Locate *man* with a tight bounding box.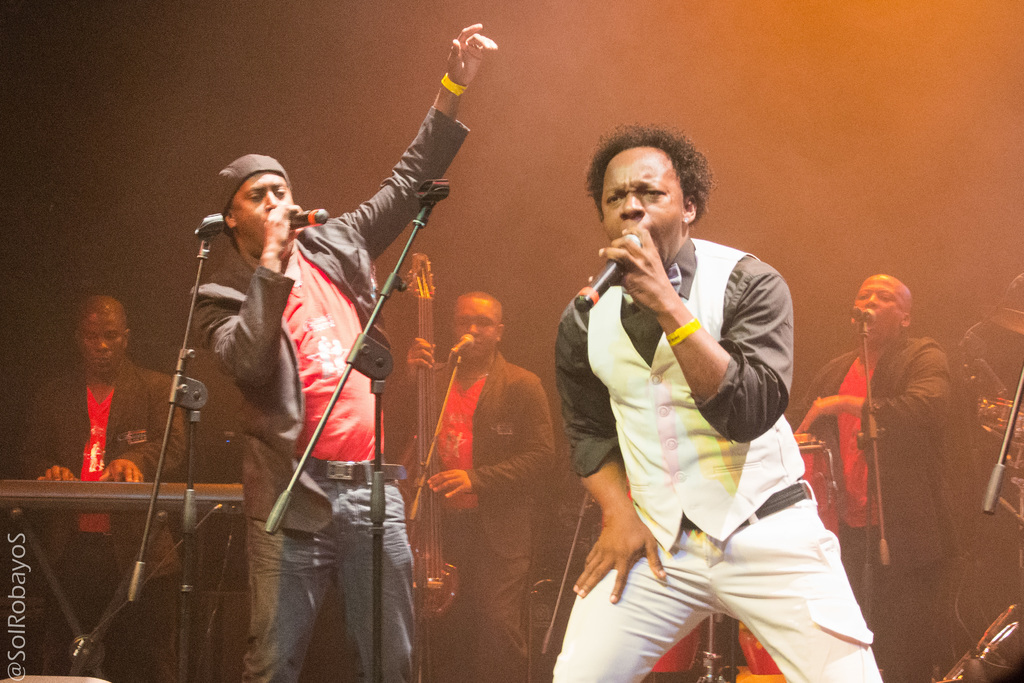
bbox(390, 288, 563, 677).
